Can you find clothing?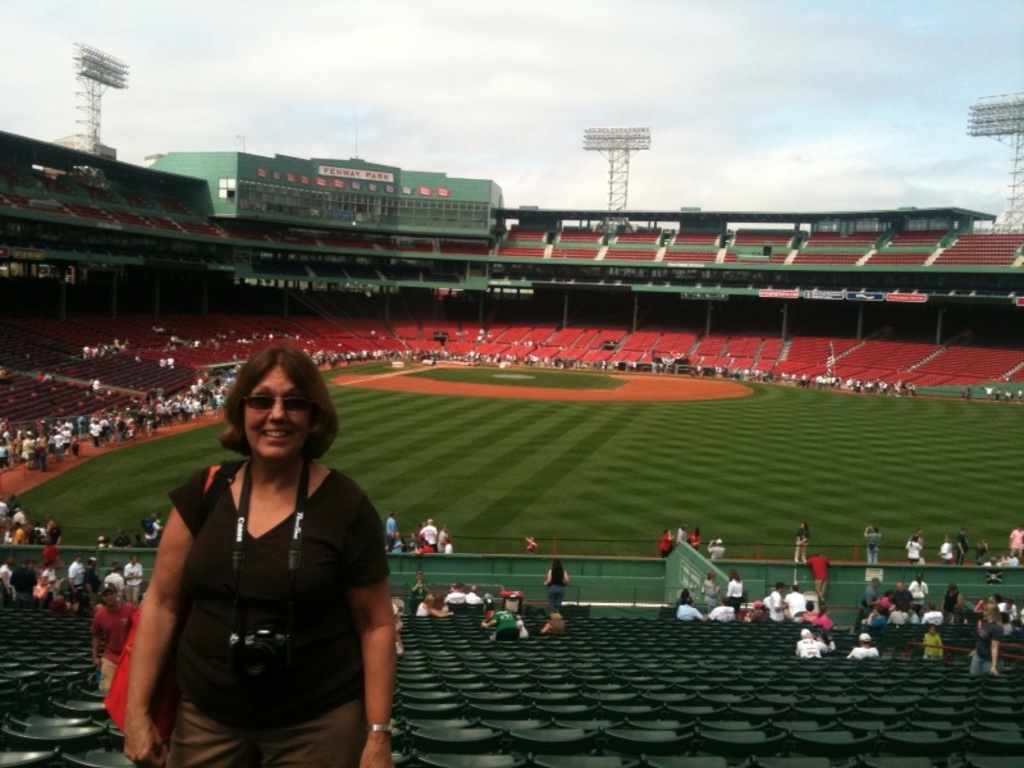
Yes, bounding box: 128, 433, 320, 742.
